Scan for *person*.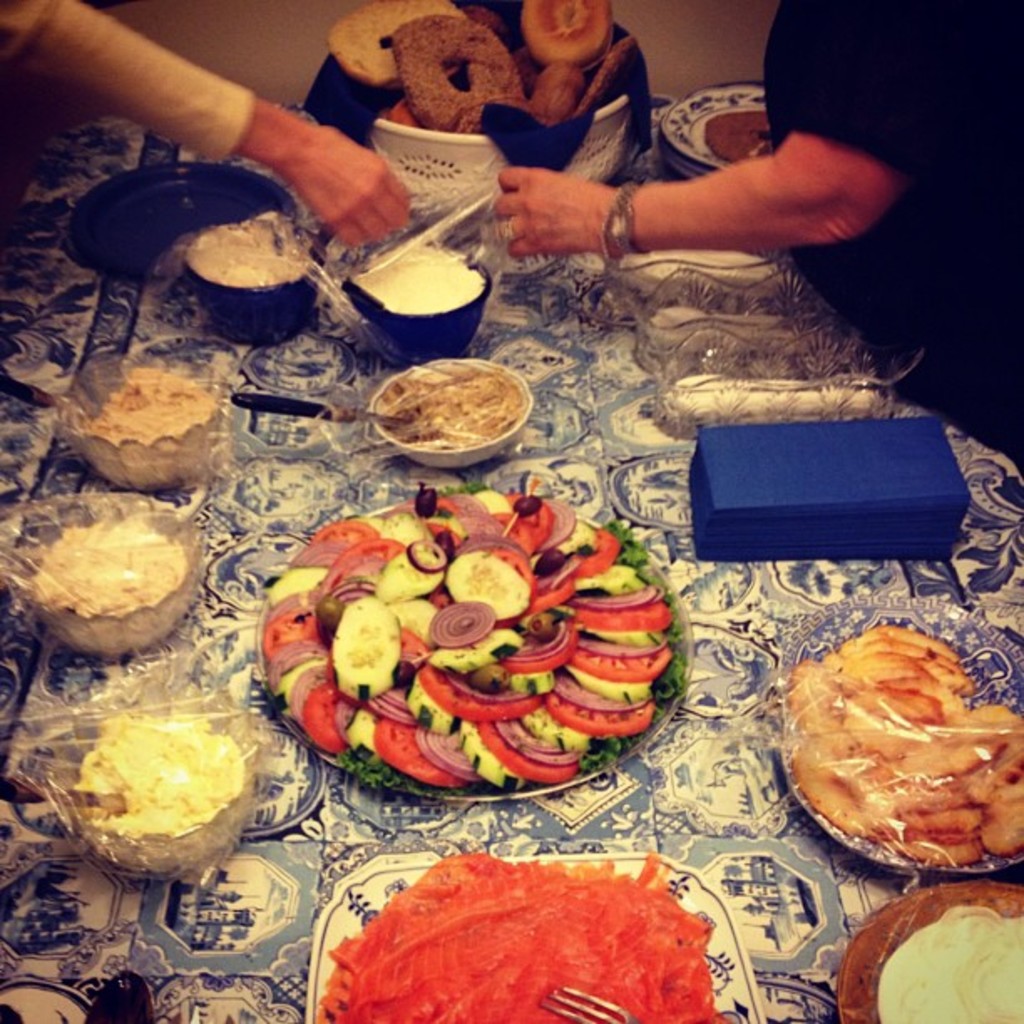
Scan result: {"x1": 482, "y1": 0, "x2": 1022, "y2": 477}.
